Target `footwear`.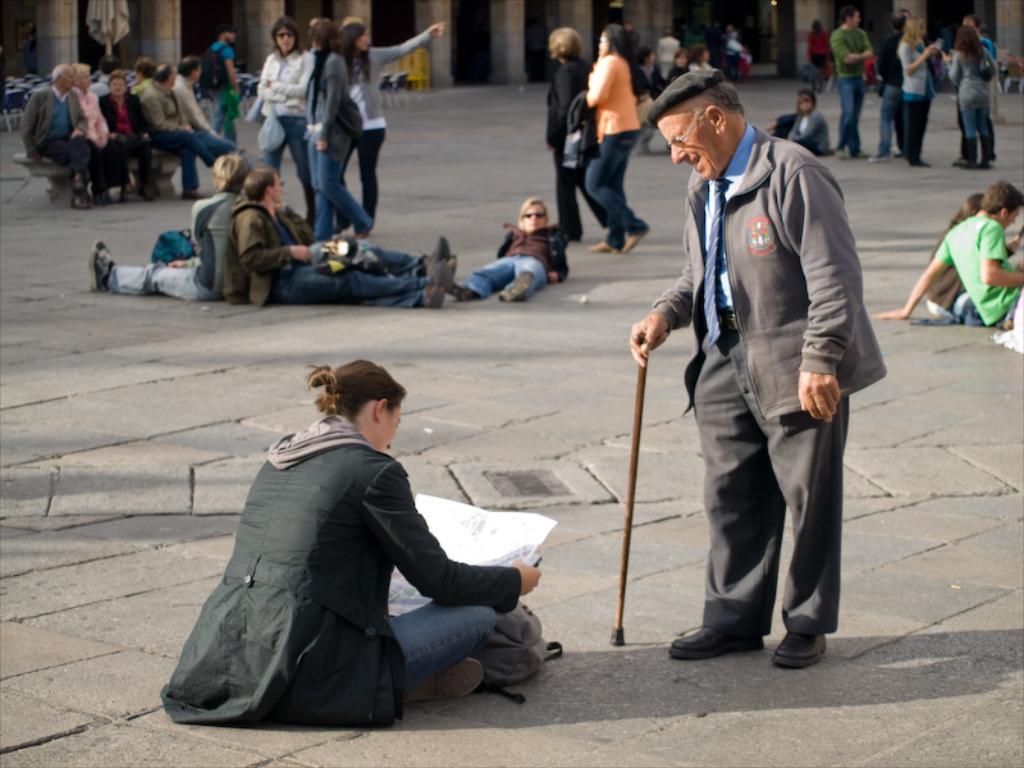
Target region: left=979, top=159, right=995, bottom=170.
